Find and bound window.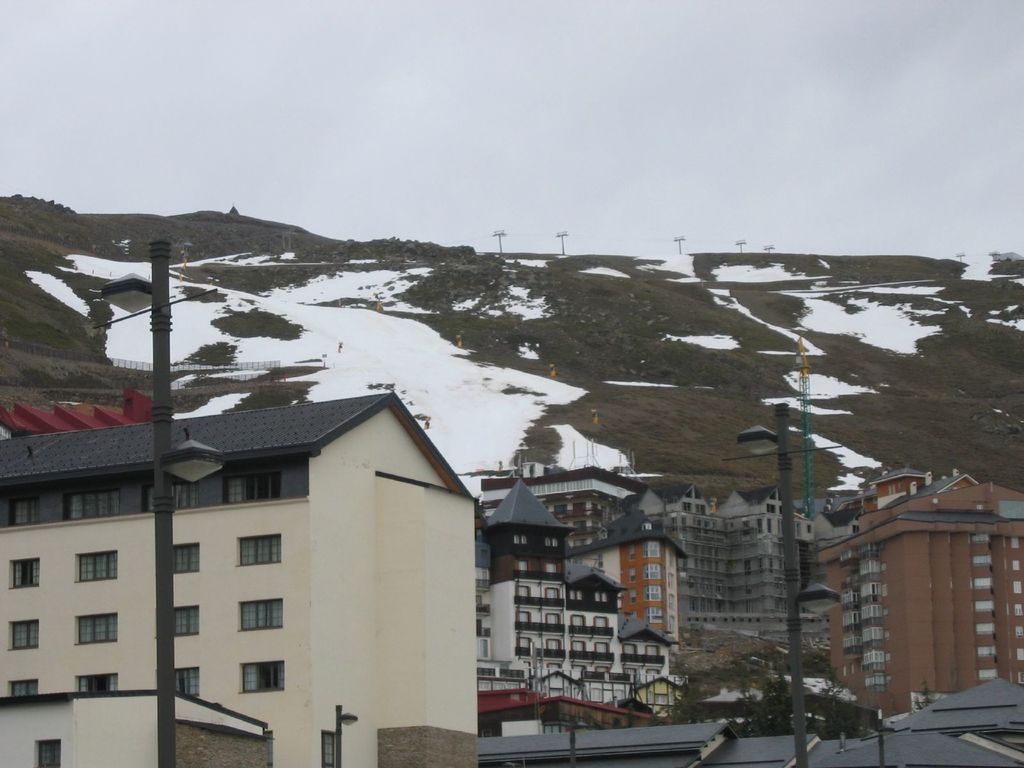
Bound: <region>240, 528, 281, 564</region>.
